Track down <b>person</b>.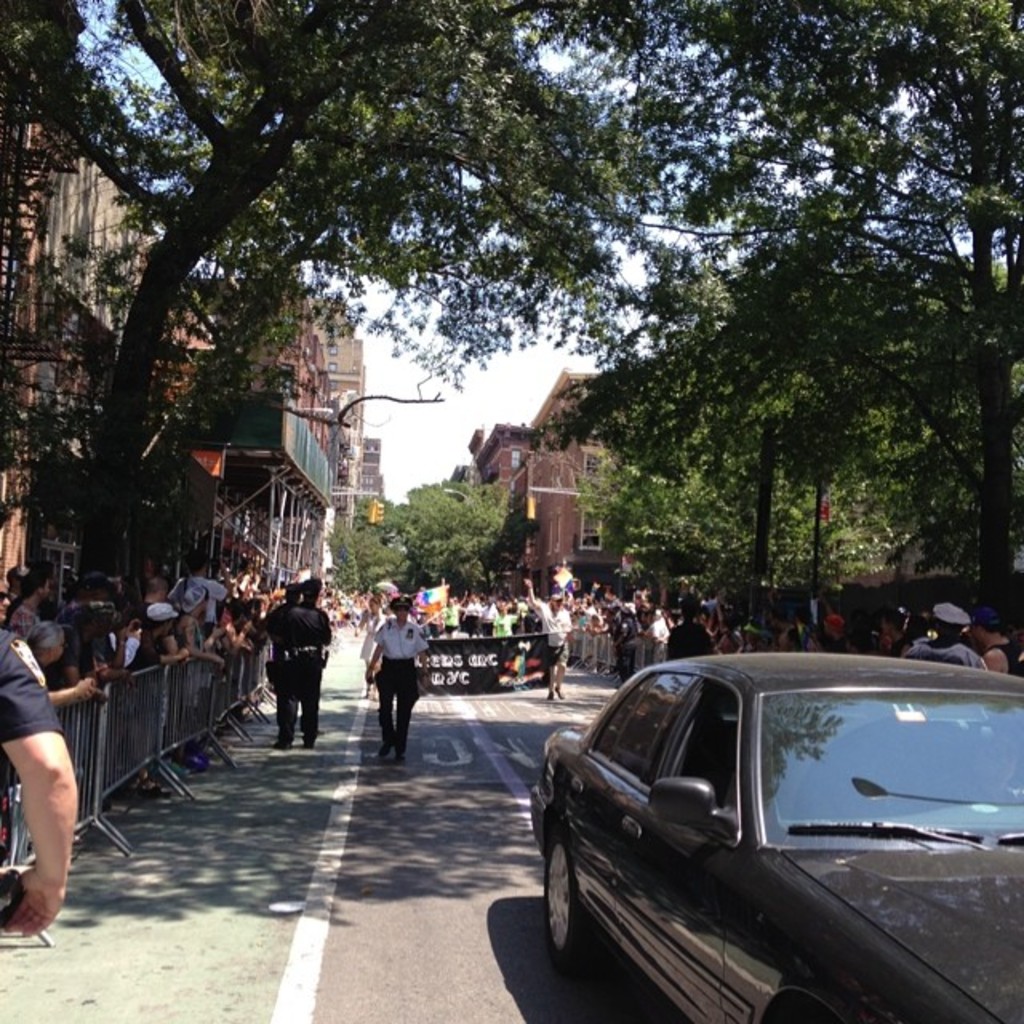
Tracked to (899,600,986,664).
